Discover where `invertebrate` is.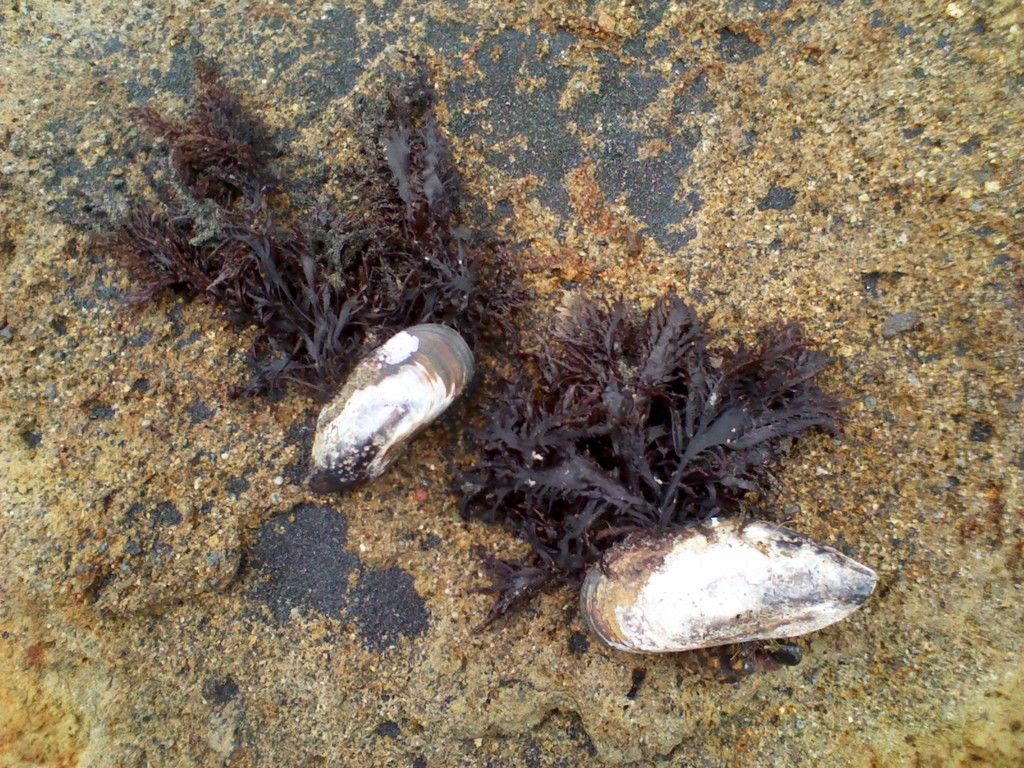
Discovered at x1=308, y1=328, x2=481, y2=490.
